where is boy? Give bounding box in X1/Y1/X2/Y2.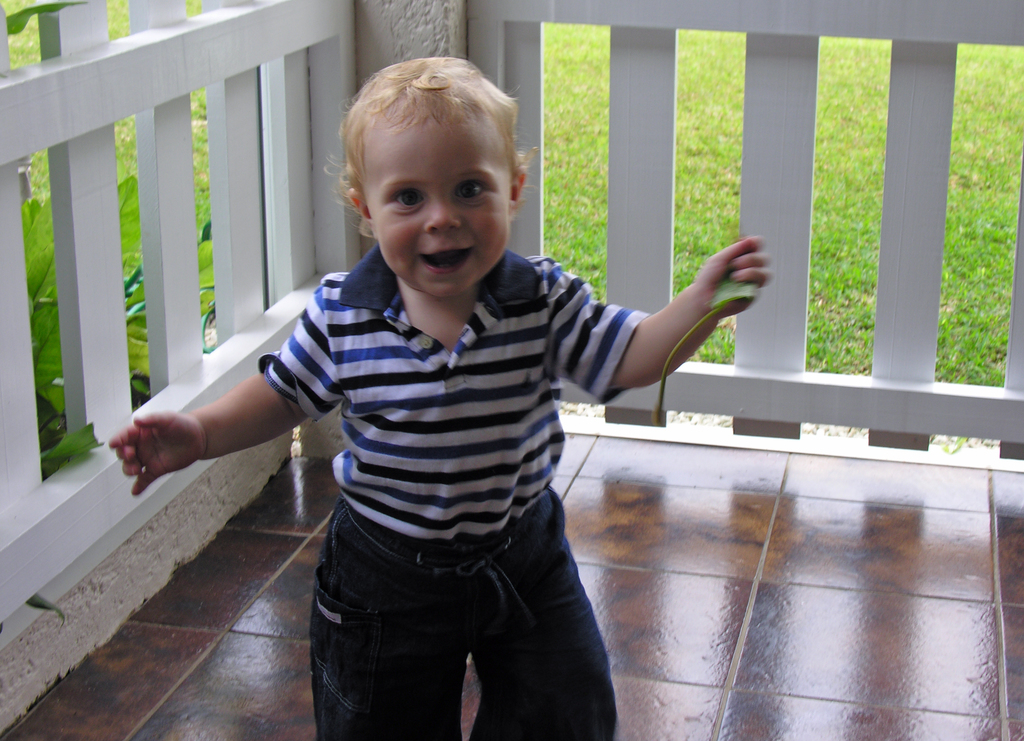
107/56/774/740.
